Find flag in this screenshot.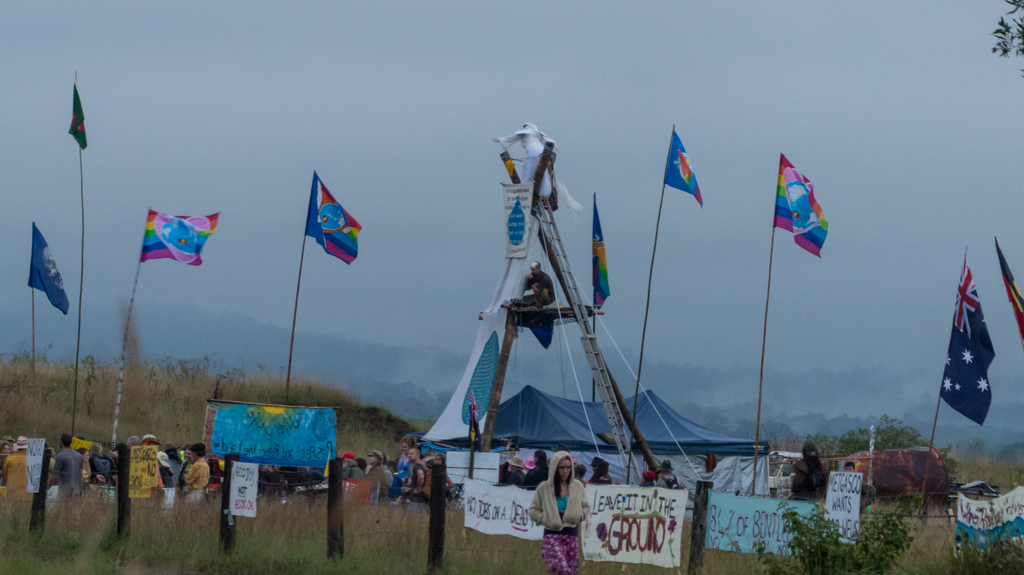
The bounding box for flag is 32/218/71/318.
